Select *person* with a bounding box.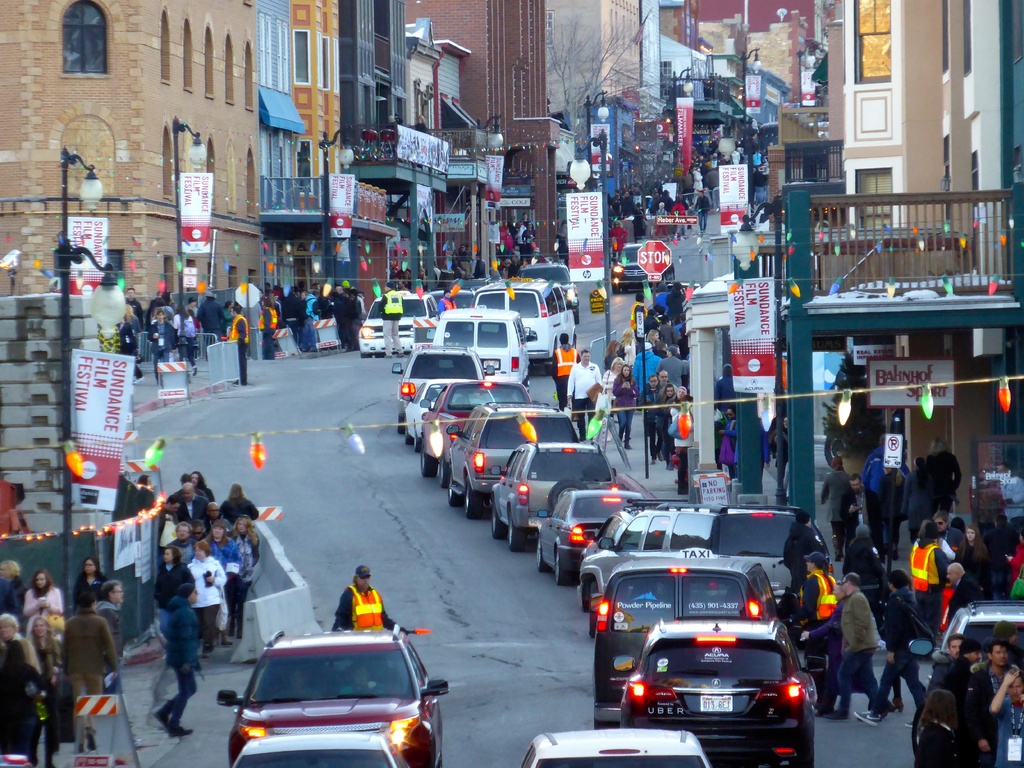
box(670, 392, 694, 496).
